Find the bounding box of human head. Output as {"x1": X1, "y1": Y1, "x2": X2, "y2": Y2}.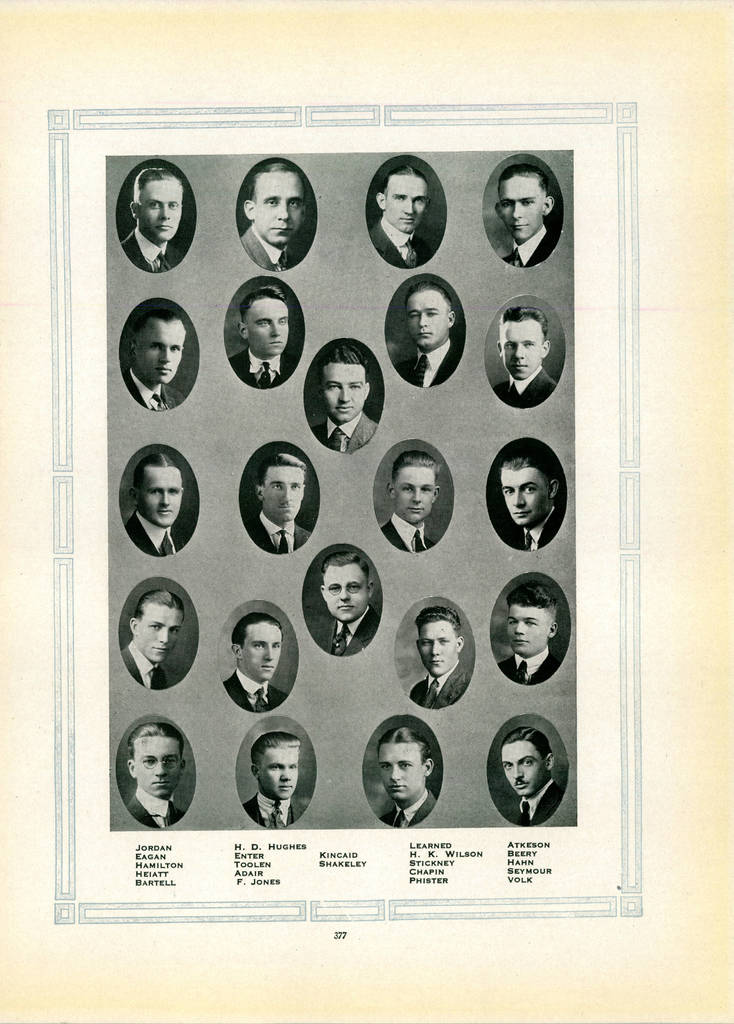
{"x1": 240, "y1": 163, "x2": 310, "y2": 244}.
